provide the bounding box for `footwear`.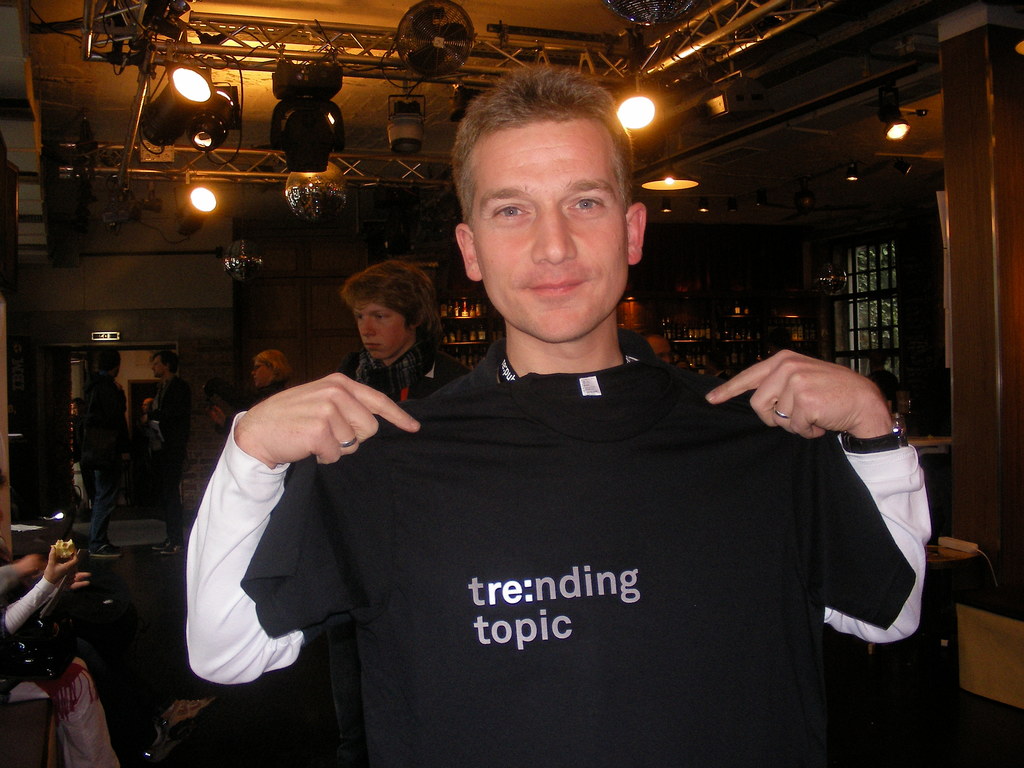
x1=157 y1=538 x2=176 y2=552.
